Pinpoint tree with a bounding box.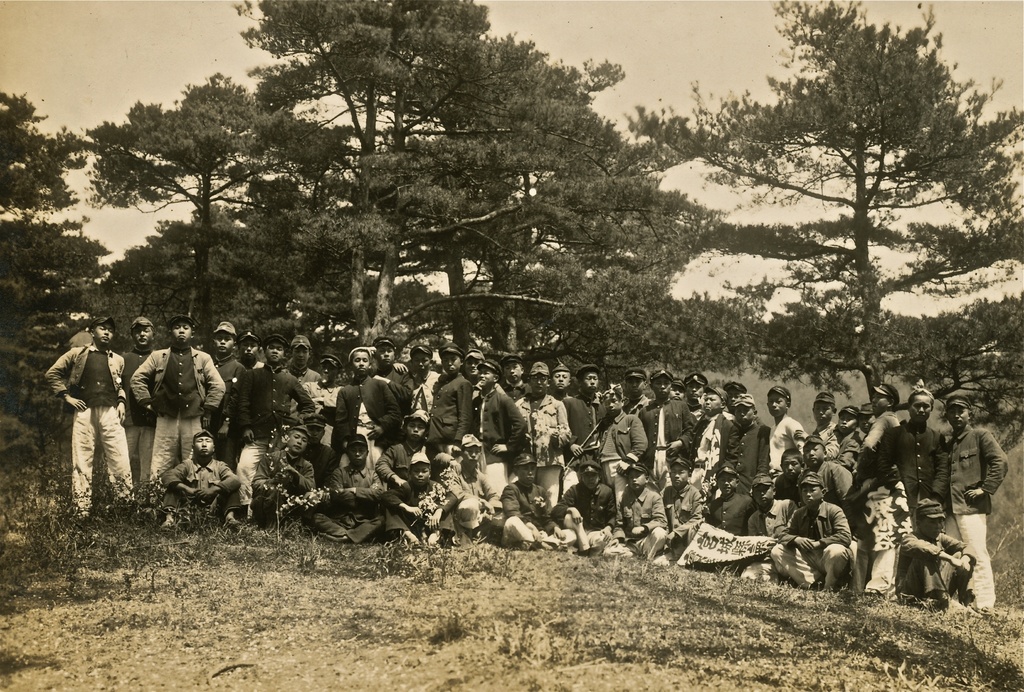
x1=138 y1=203 x2=246 y2=329.
